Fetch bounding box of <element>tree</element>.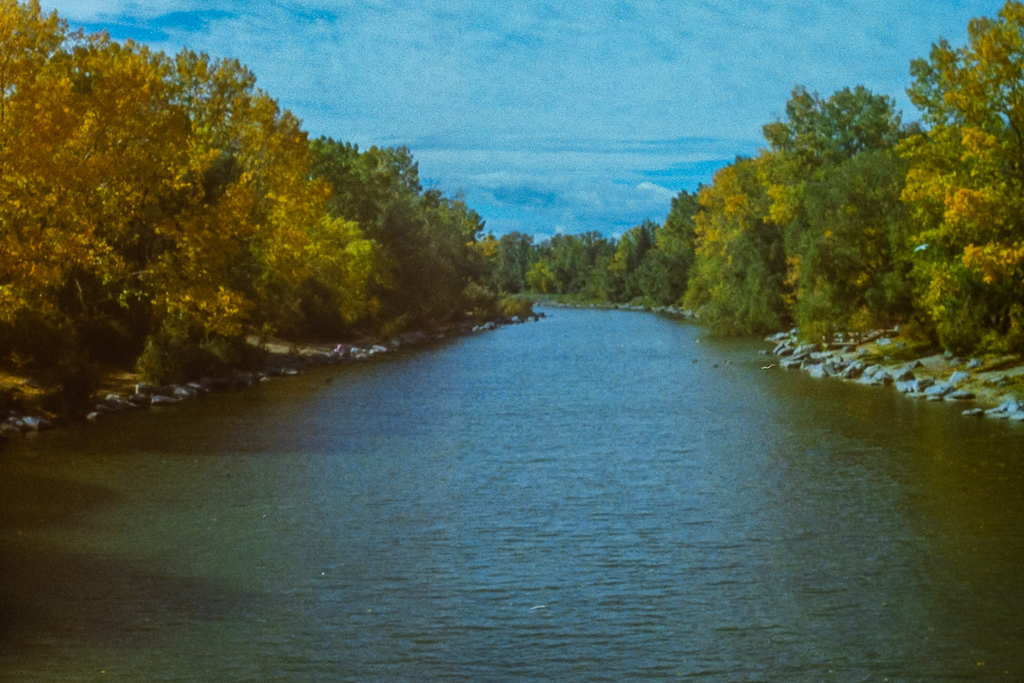
Bbox: x1=297 y1=141 x2=384 y2=250.
